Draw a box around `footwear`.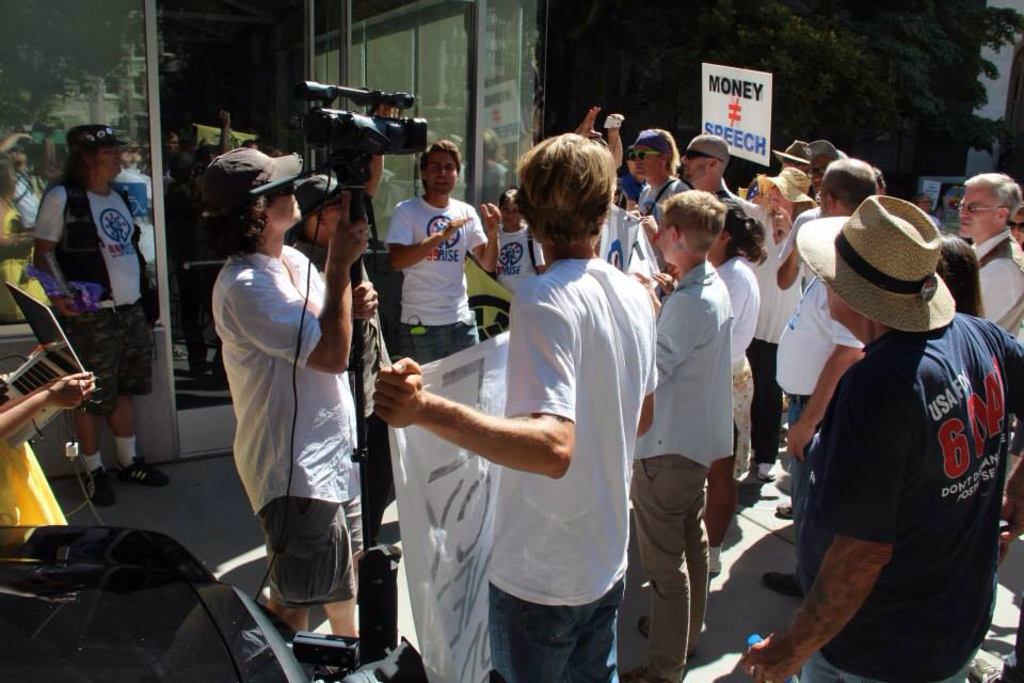
[116, 456, 166, 486].
